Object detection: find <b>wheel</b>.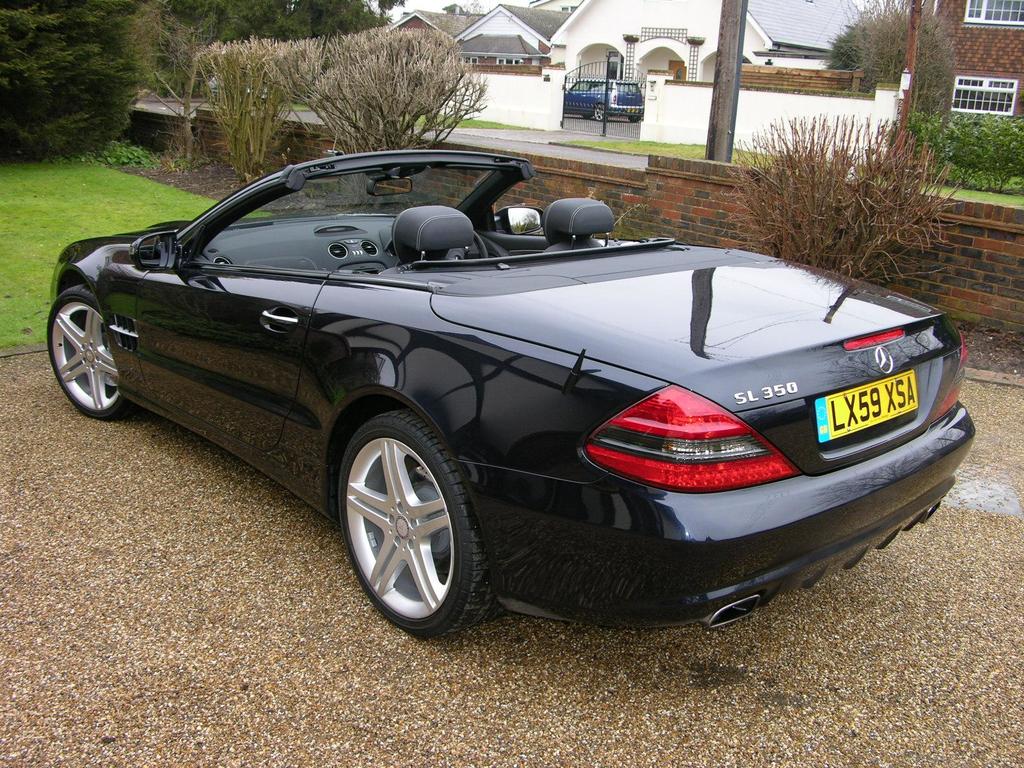
(x1=629, y1=115, x2=641, y2=123).
